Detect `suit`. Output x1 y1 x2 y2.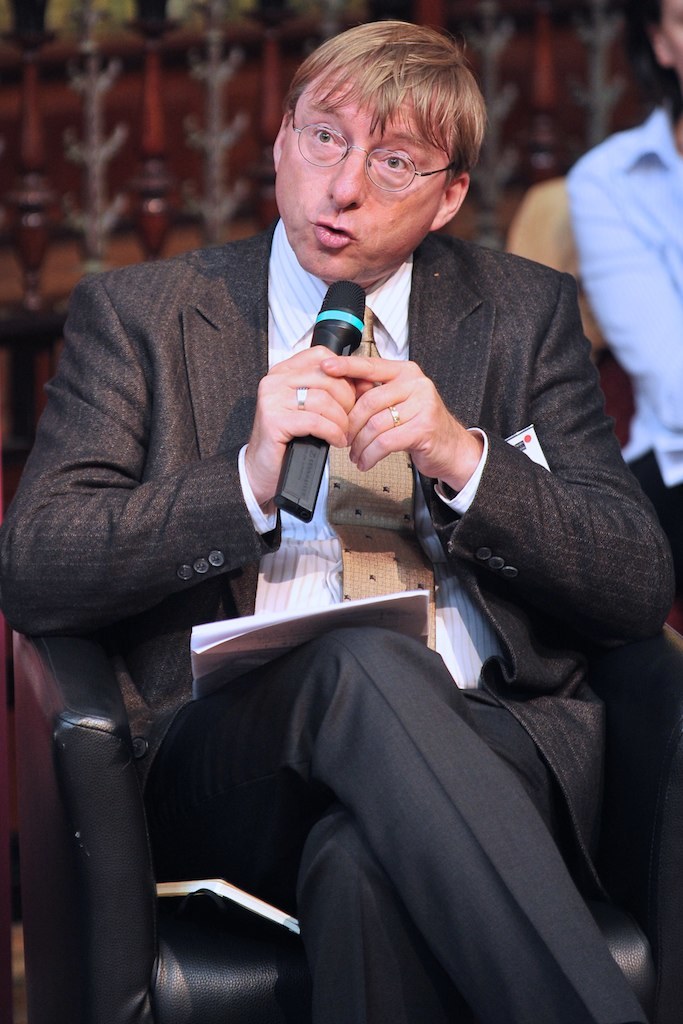
55 177 649 1009.
